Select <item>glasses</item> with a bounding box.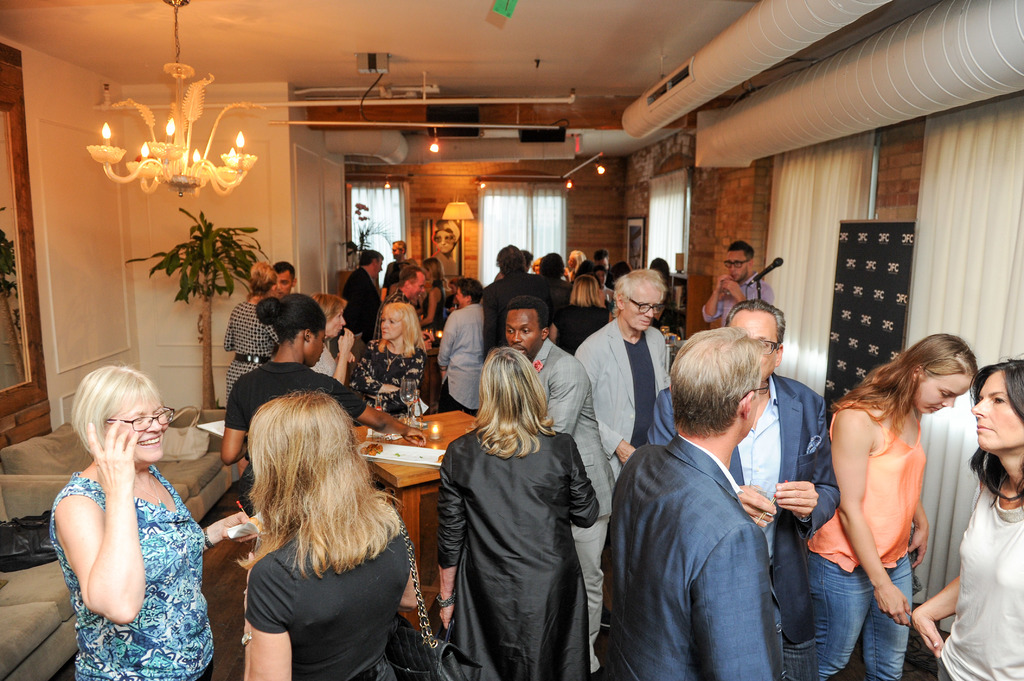
box(719, 259, 751, 271).
